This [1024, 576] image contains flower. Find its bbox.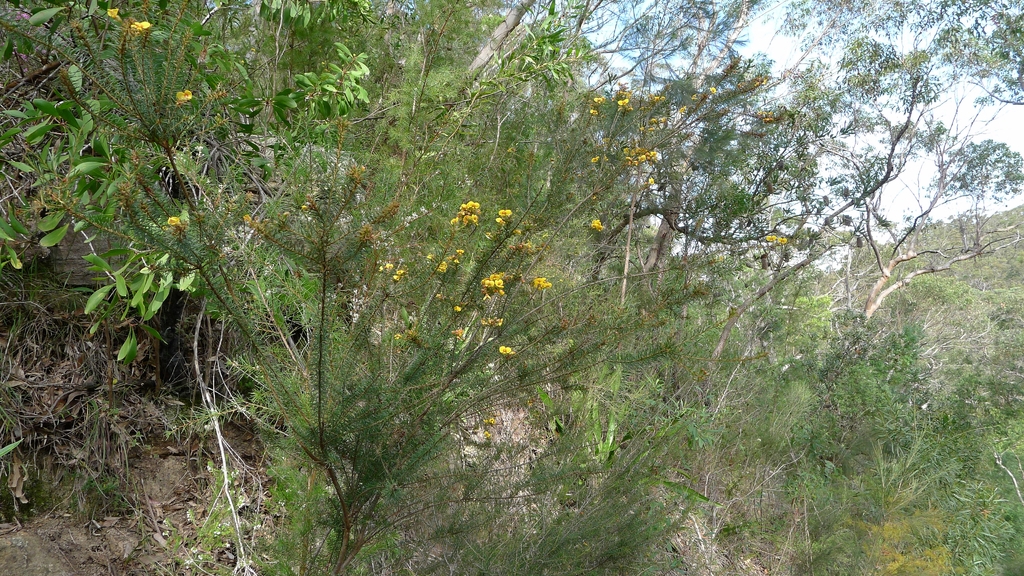
484,280,504,295.
